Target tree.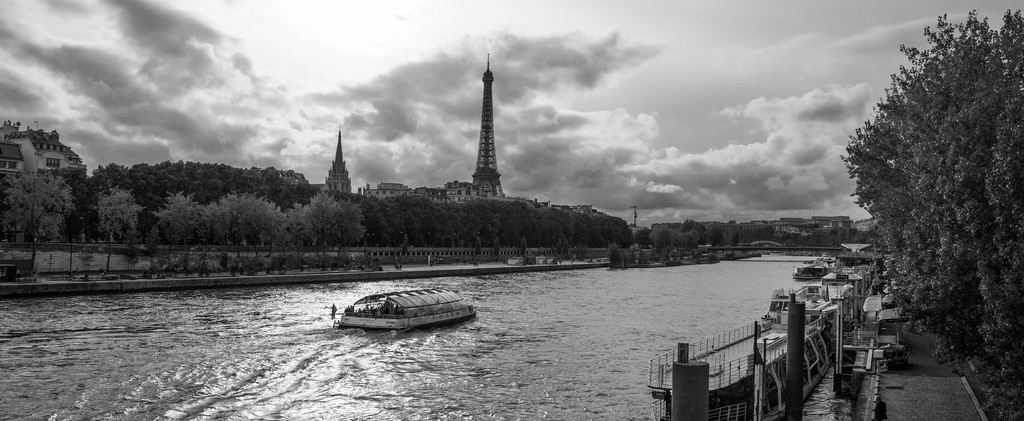
Target region: 84:180:145:273.
